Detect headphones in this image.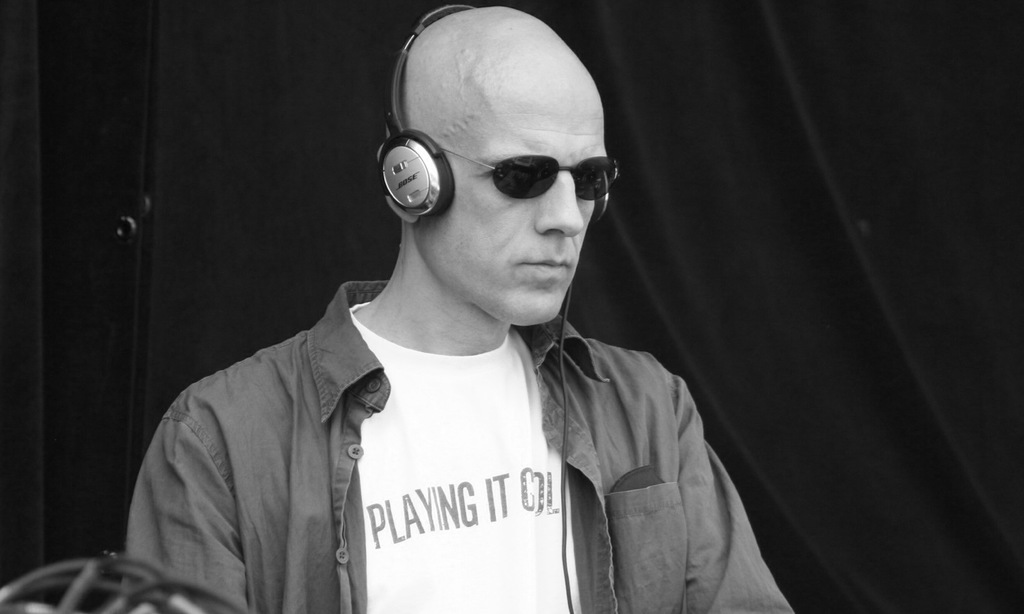
Detection: x1=376 y1=0 x2=610 y2=225.
